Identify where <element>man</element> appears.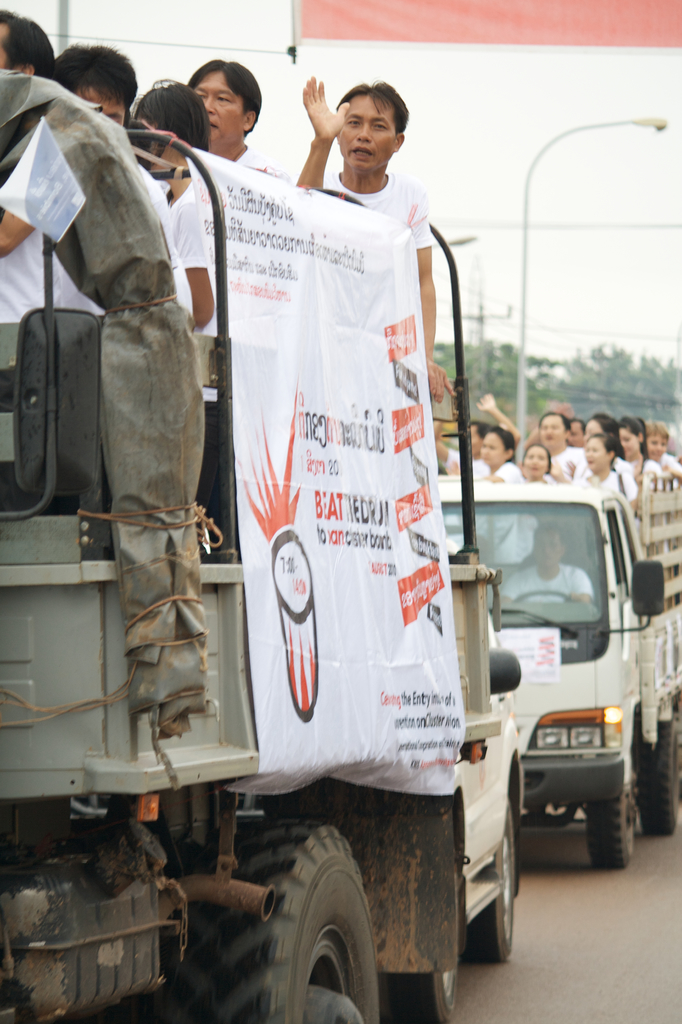
Appears at (47, 45, 194, 325).
